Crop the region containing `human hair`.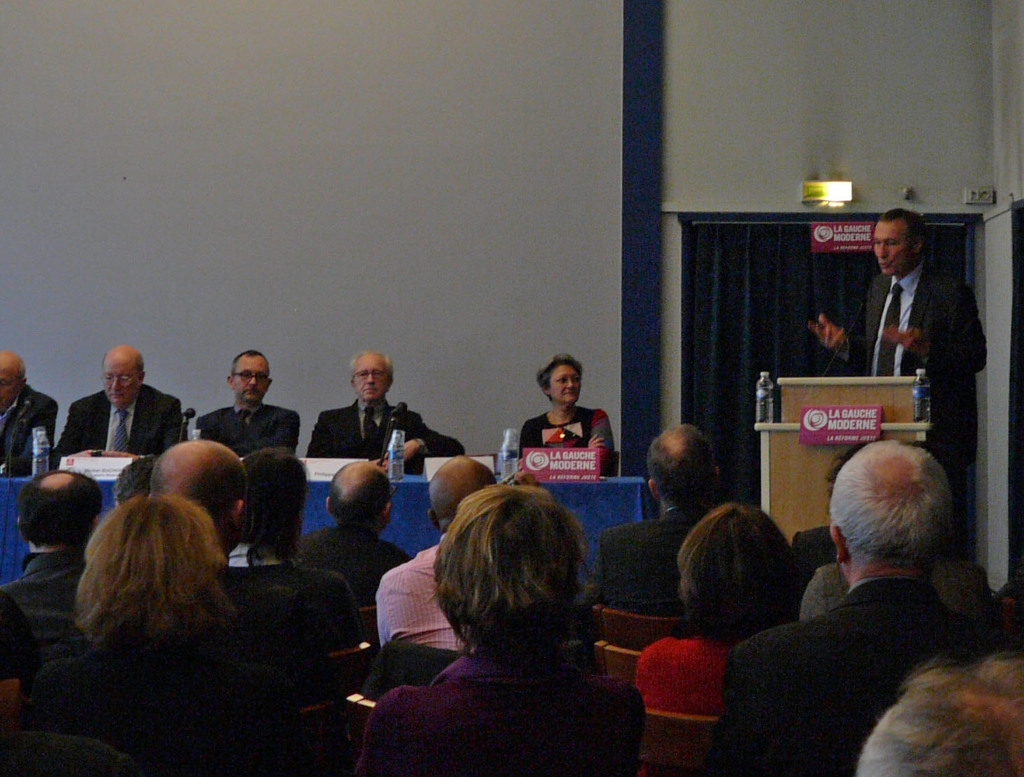
Crop region: [left=829, top=439, right=956, bottom=570].
